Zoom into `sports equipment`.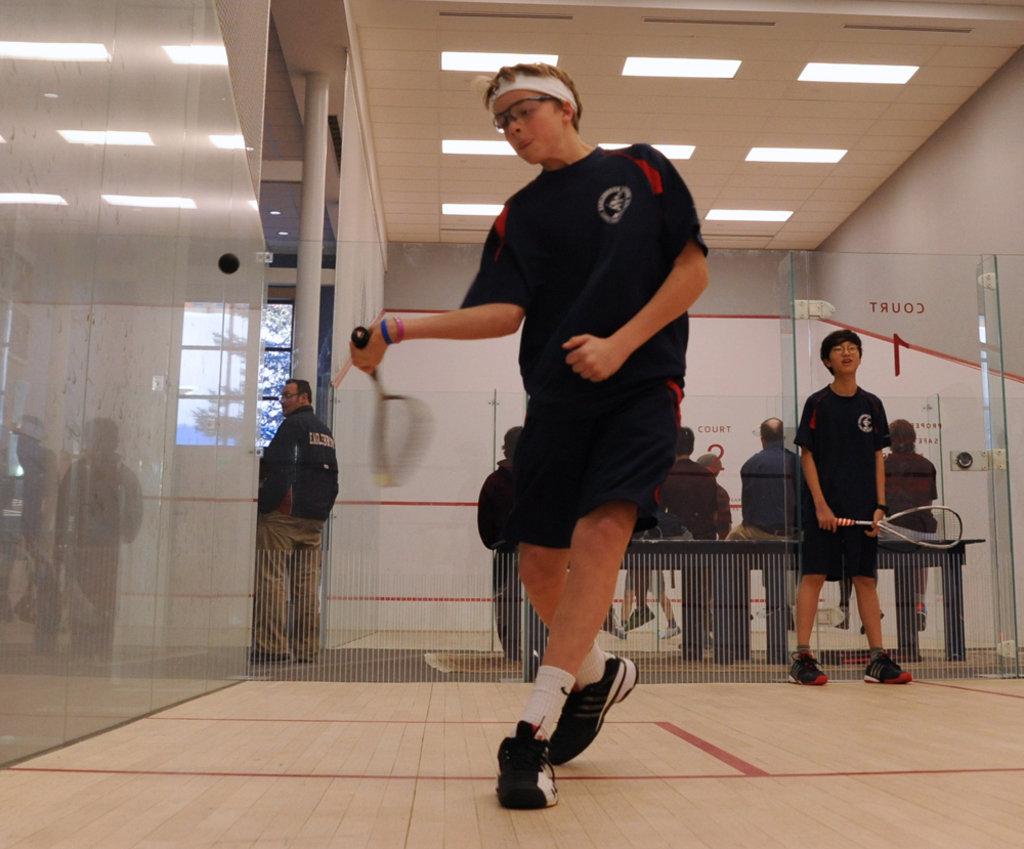
Zoom target: x1=862, y1=652, x2=908, y2=686.
